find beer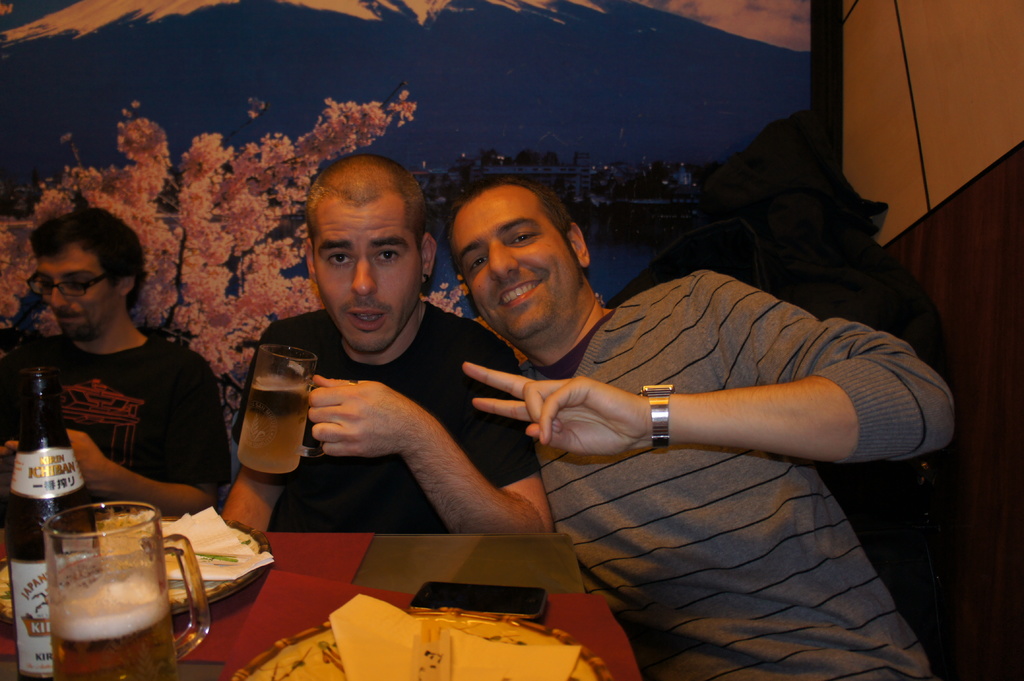
l=6, t=371, r=100, b=680
